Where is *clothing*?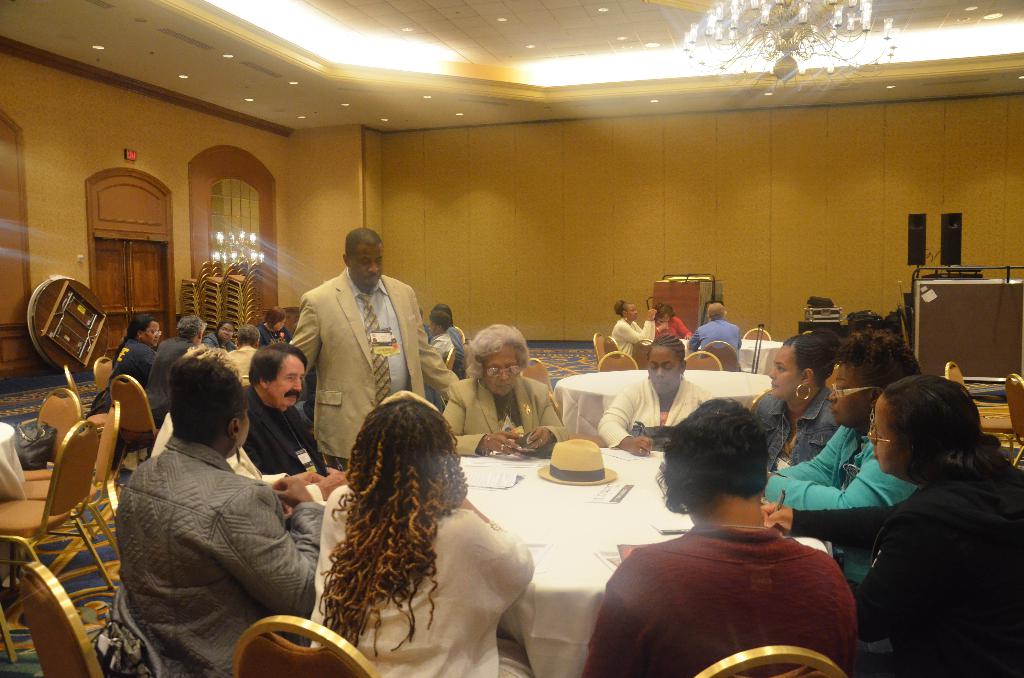
<bbox>690, 321, 746, 356</bbox>.
